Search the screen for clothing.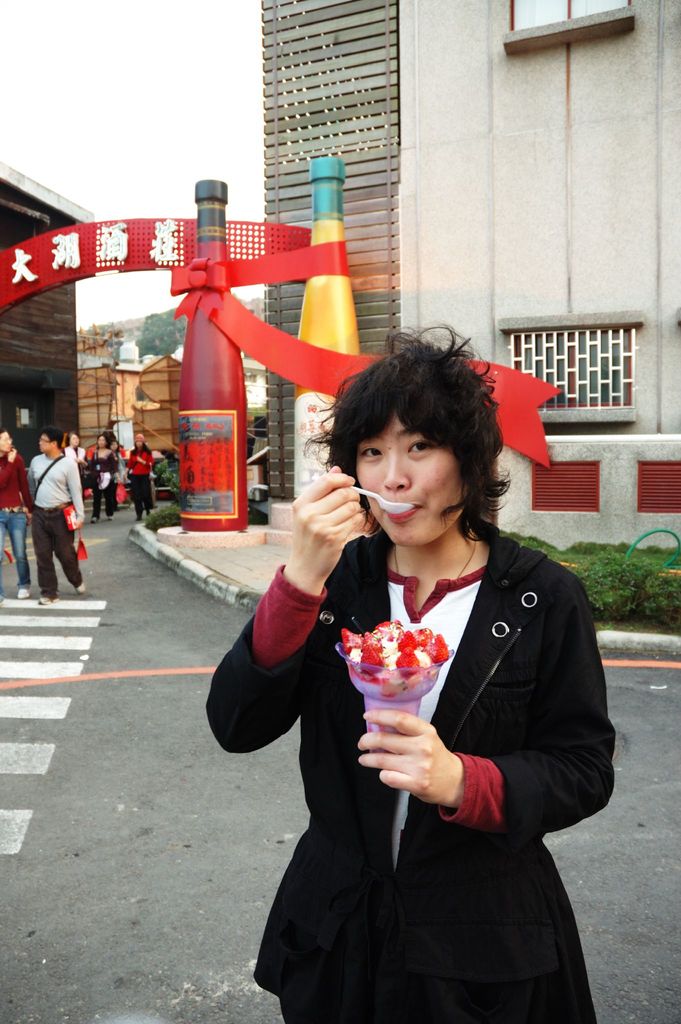
Found at bbox=(129, 454, 154, 504).
